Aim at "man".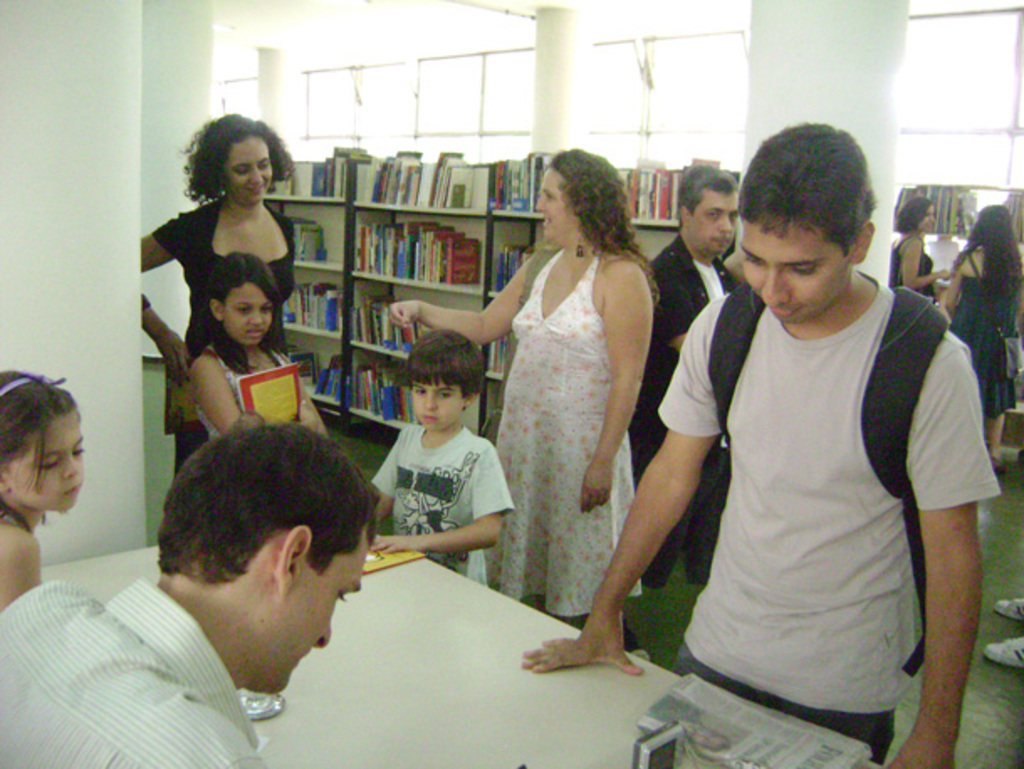
Aimed at 0 411 373 767.
